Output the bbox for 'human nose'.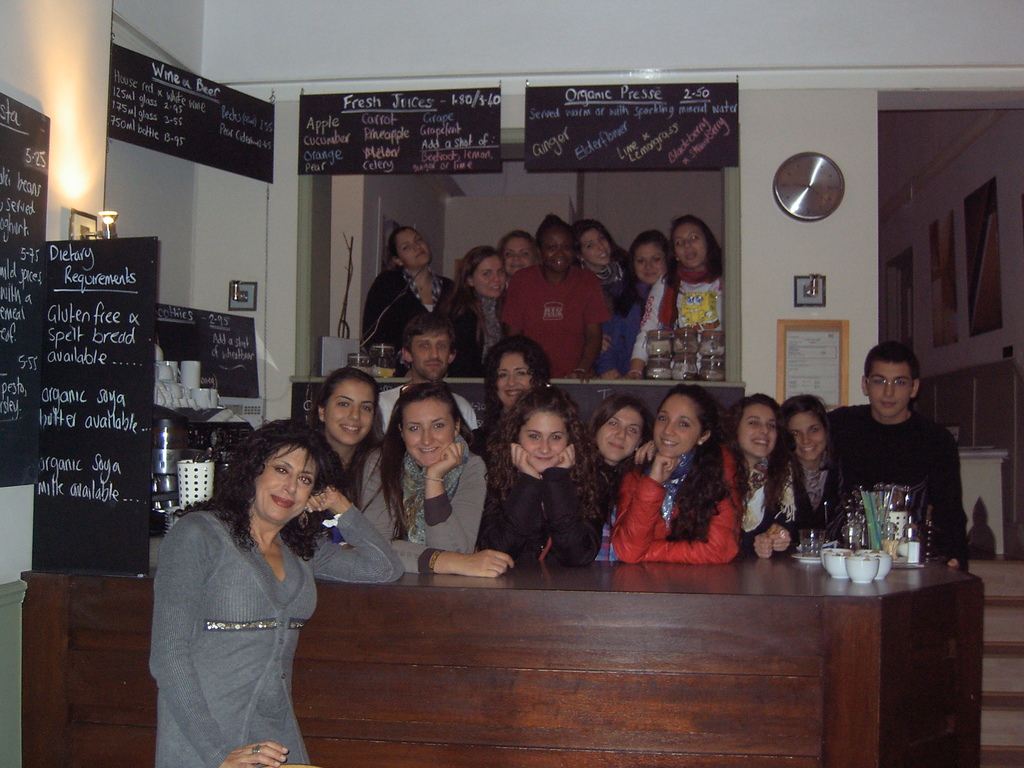
801:433:814:444.
